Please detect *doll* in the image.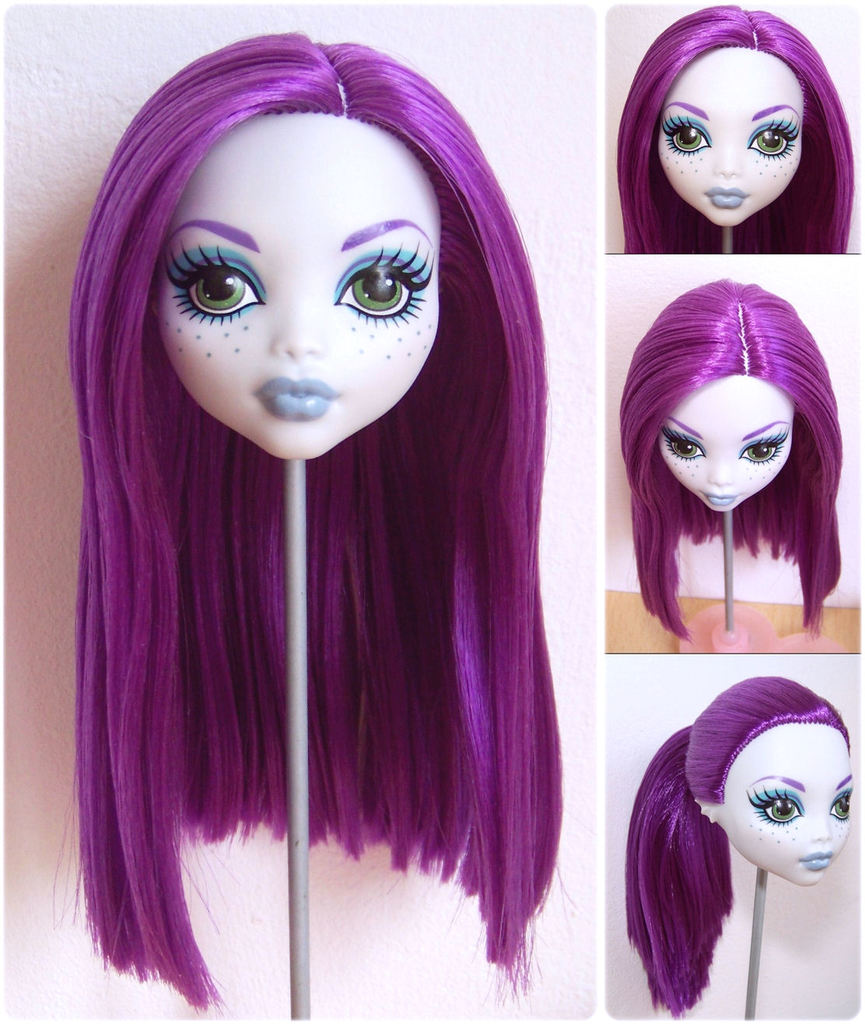
crop(620, 10, 856, 264).
